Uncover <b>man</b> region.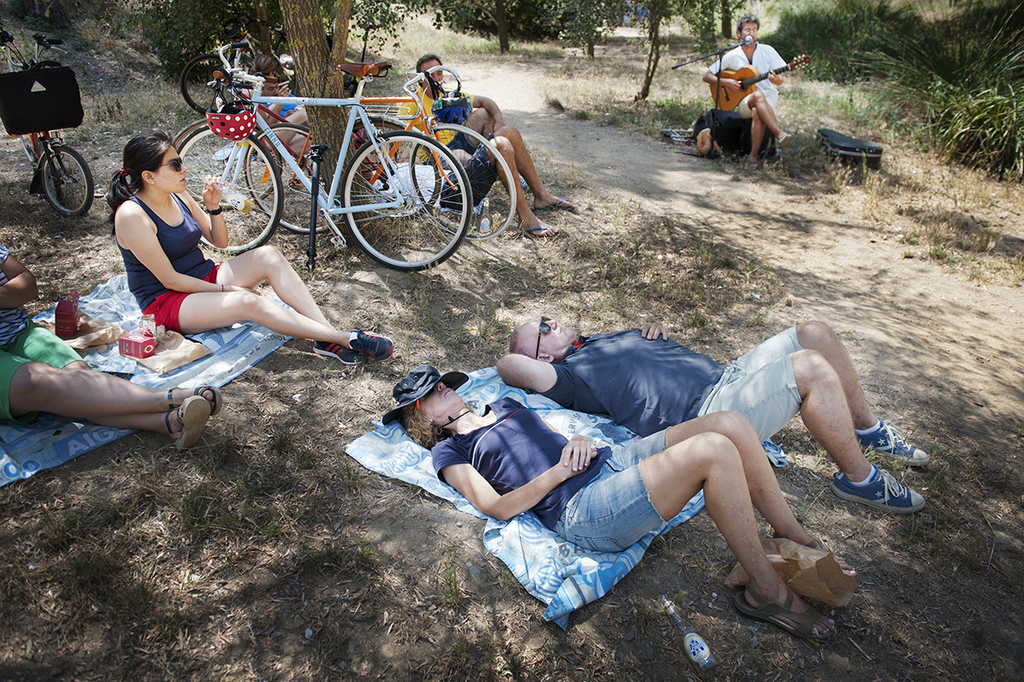
Uncovered: 493:311:929:515.
